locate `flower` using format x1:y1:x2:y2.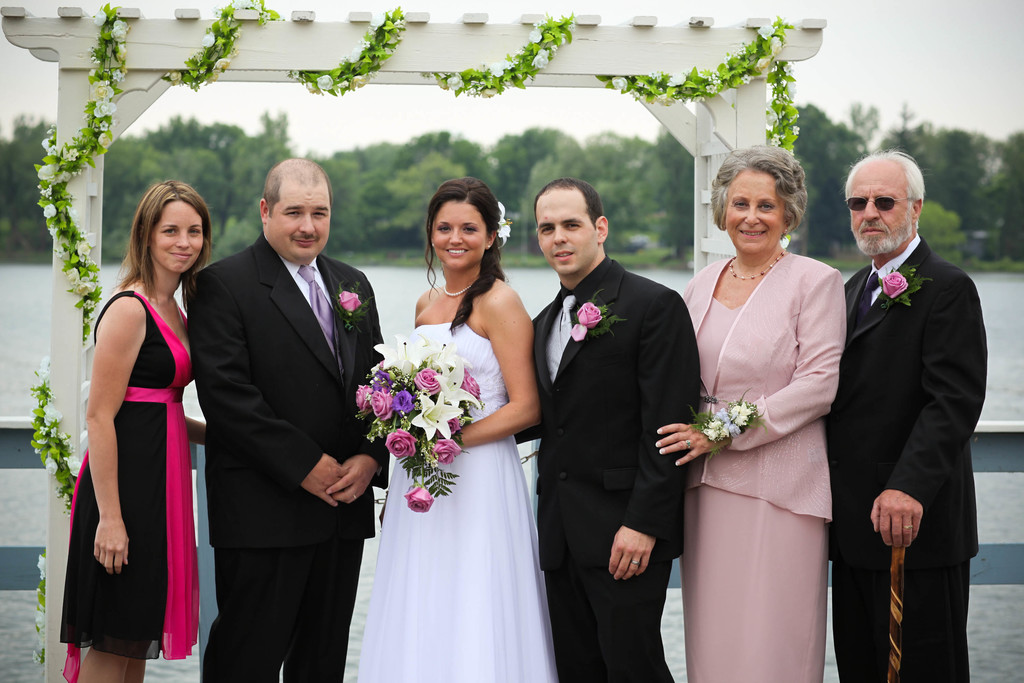
255:3:273:22.
